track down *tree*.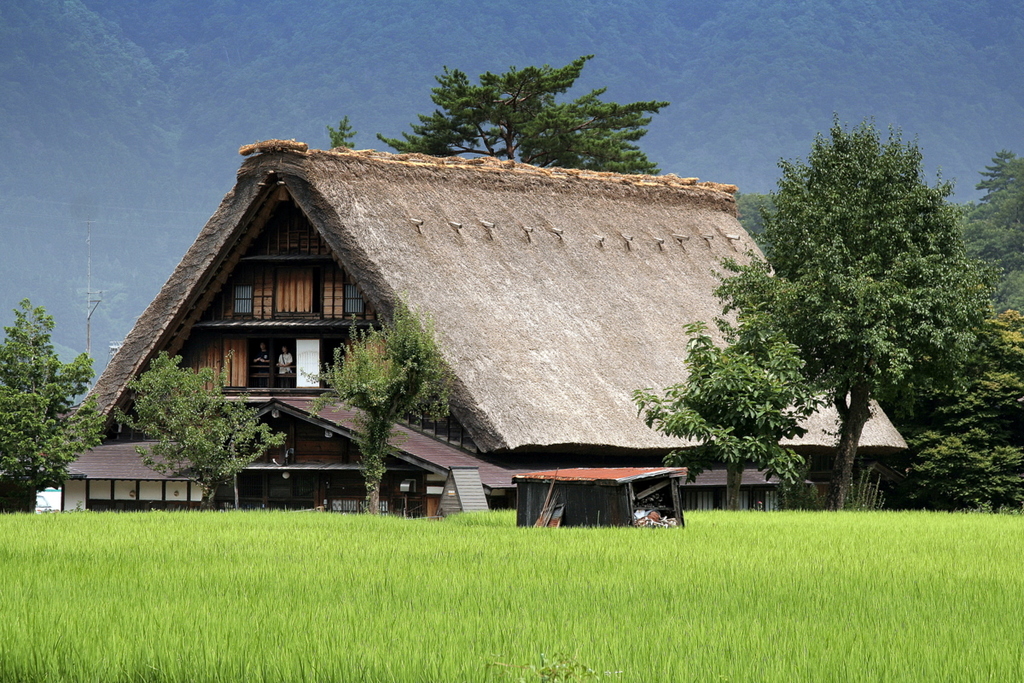
Tracked to pyautogui.locateOnScreen(0, 296, 105, 511).
